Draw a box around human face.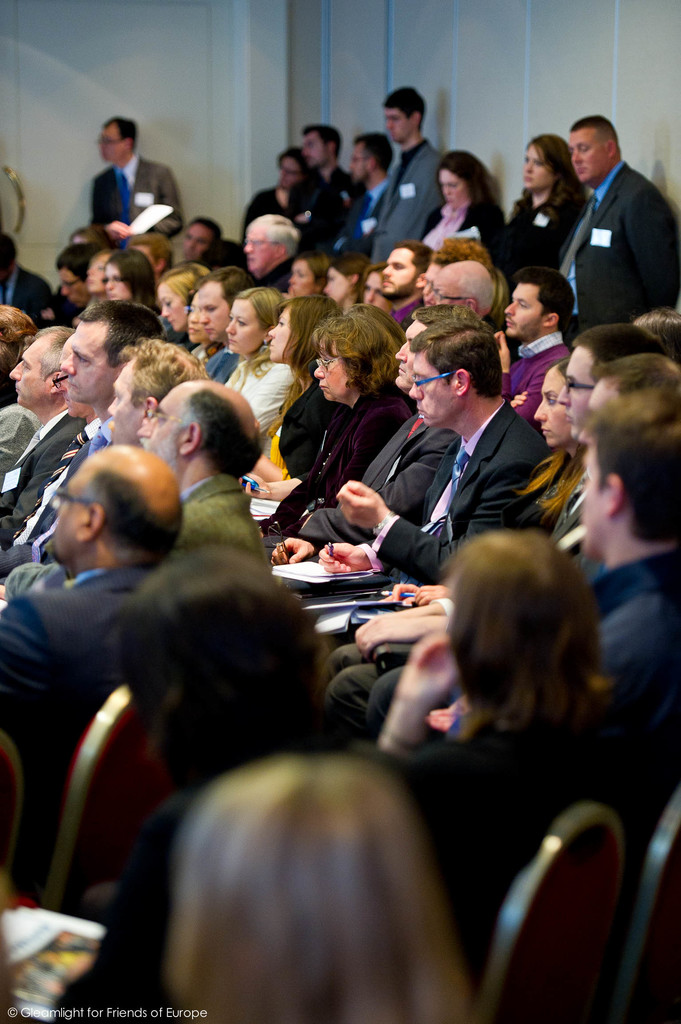
403,353,450,433.
